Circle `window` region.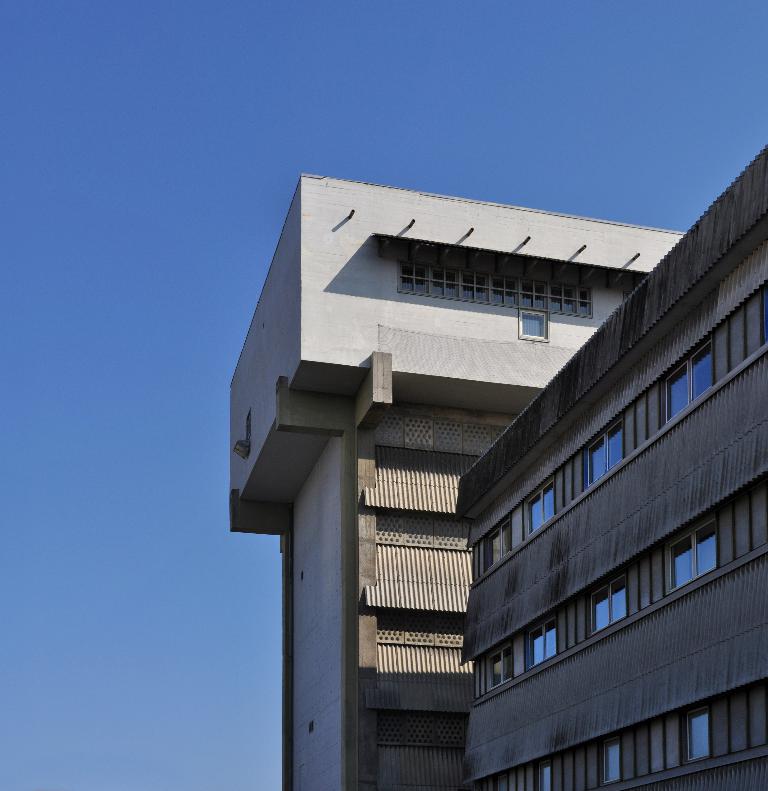
Region: (x1=519, y1=471, x2=563, y2=535).
